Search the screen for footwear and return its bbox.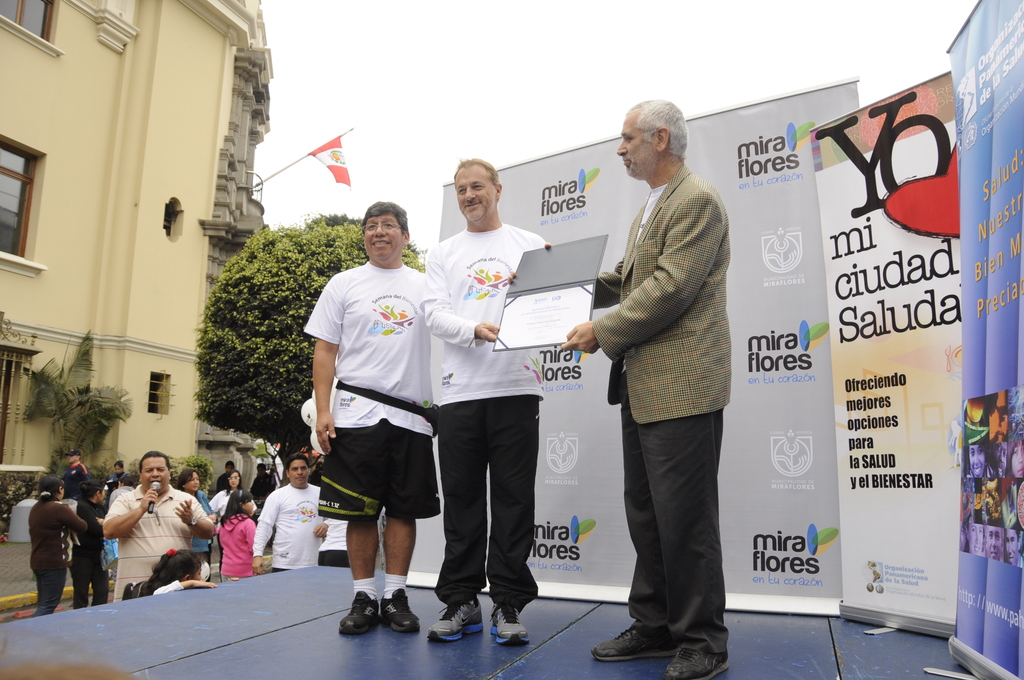
Found: 663 646 733 679.
